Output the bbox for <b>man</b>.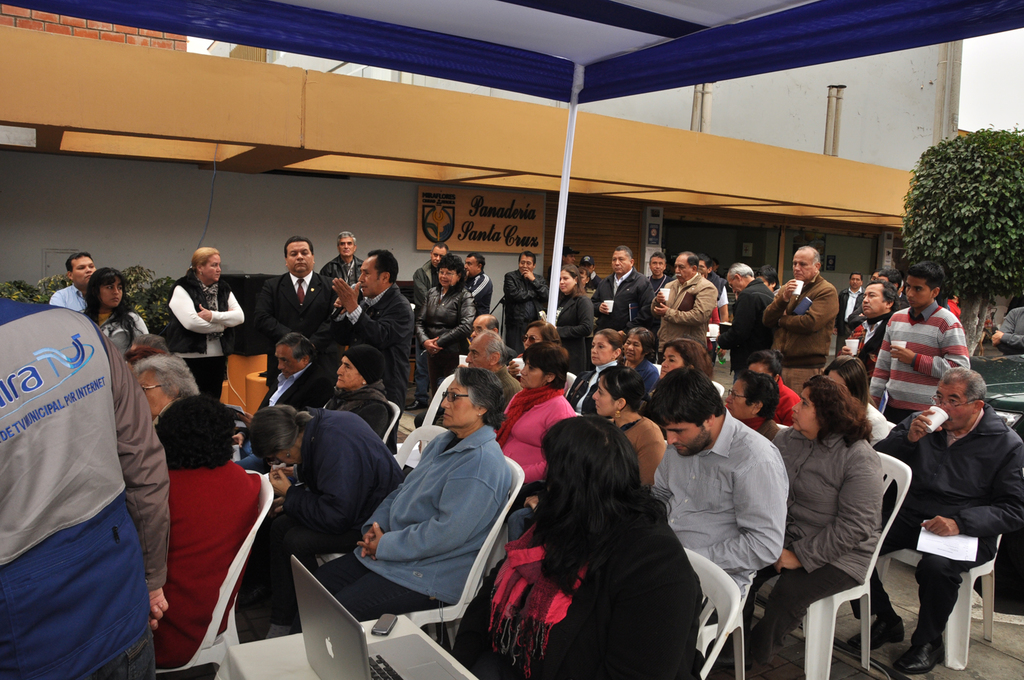
(left=579, top=253, right=603, bottom=289).
